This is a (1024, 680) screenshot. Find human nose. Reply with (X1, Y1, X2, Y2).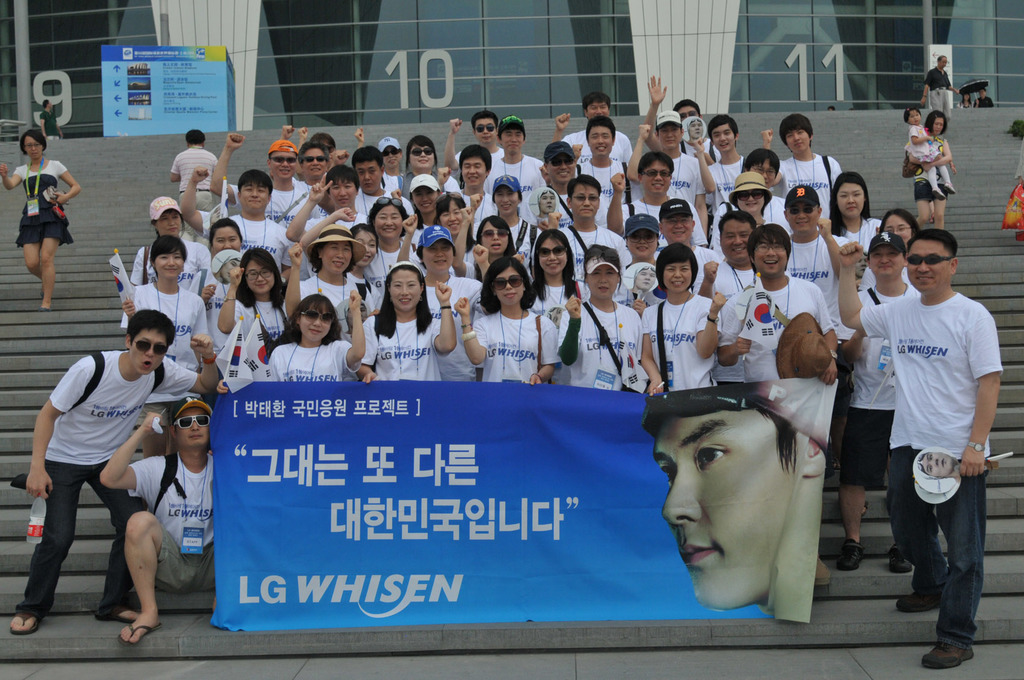
(255, 275, 266, 282).
